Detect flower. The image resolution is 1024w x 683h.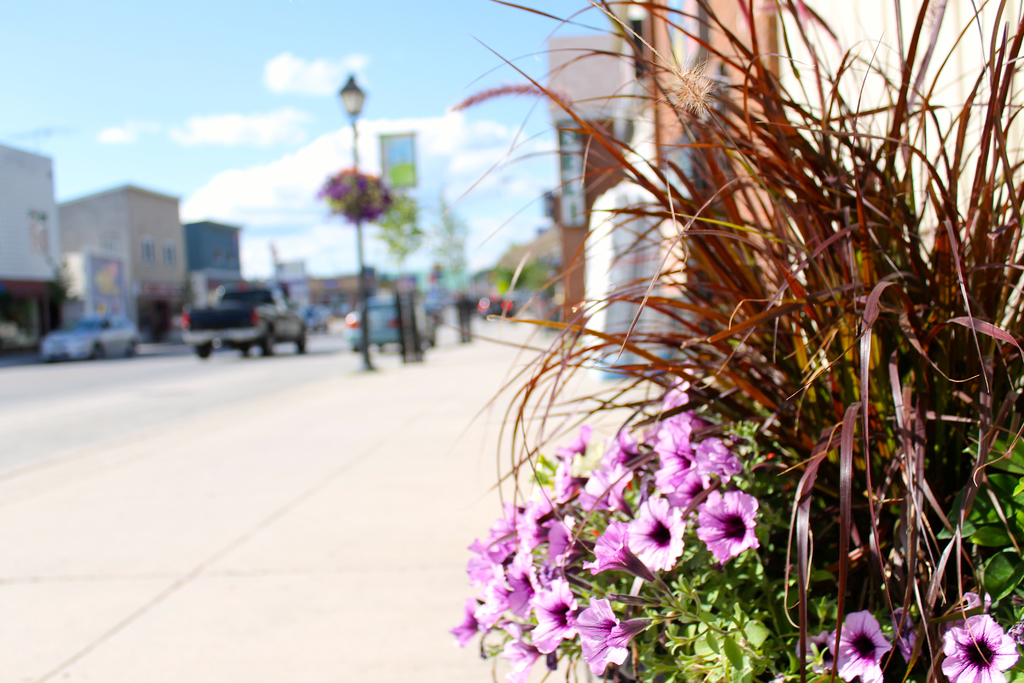
{"x1": 829, "y1": 613, "x2": 892, "y2": 682}.
